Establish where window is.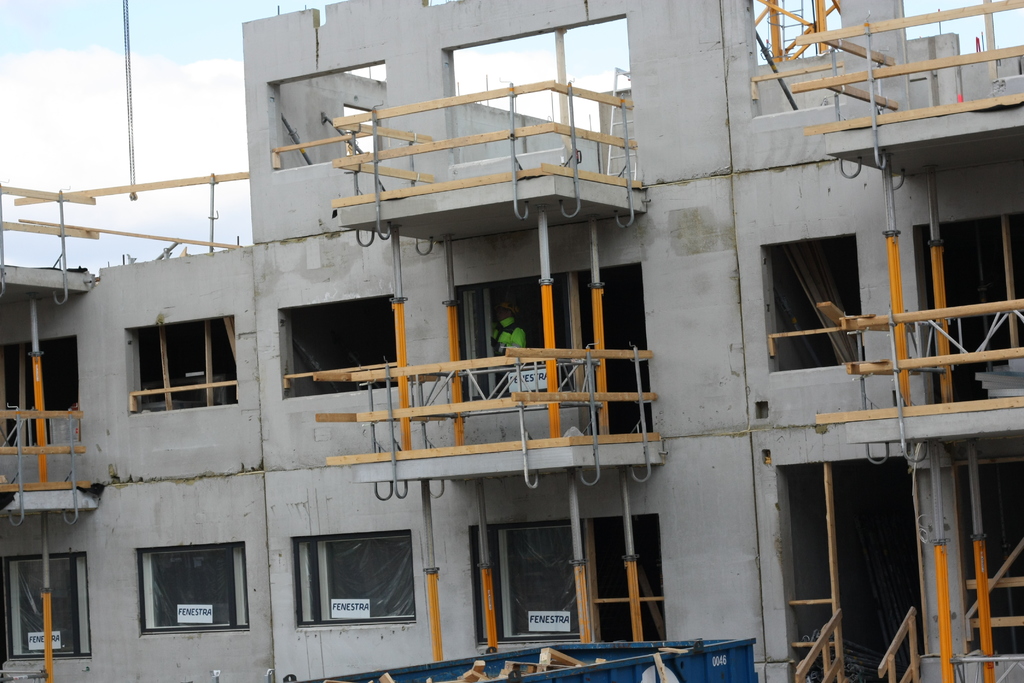
Established at 145, 540, 253, 641.
